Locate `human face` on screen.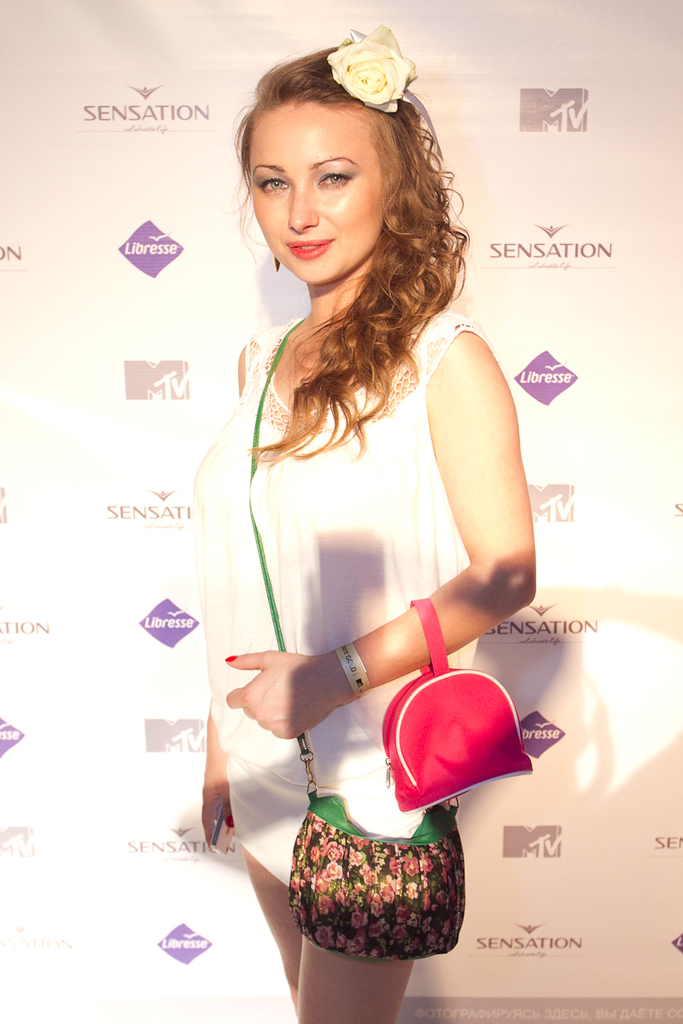
On screen at [left=253, top=95, right=380, bottom=276].
